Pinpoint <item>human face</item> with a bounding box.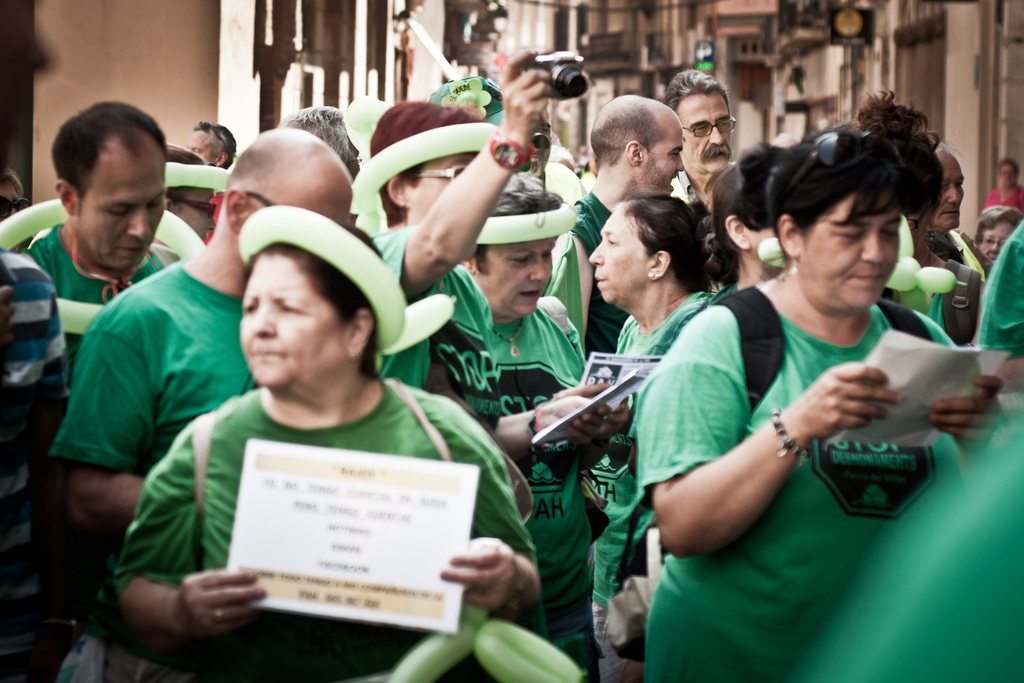
Rect(188, 120, 223, 168).
